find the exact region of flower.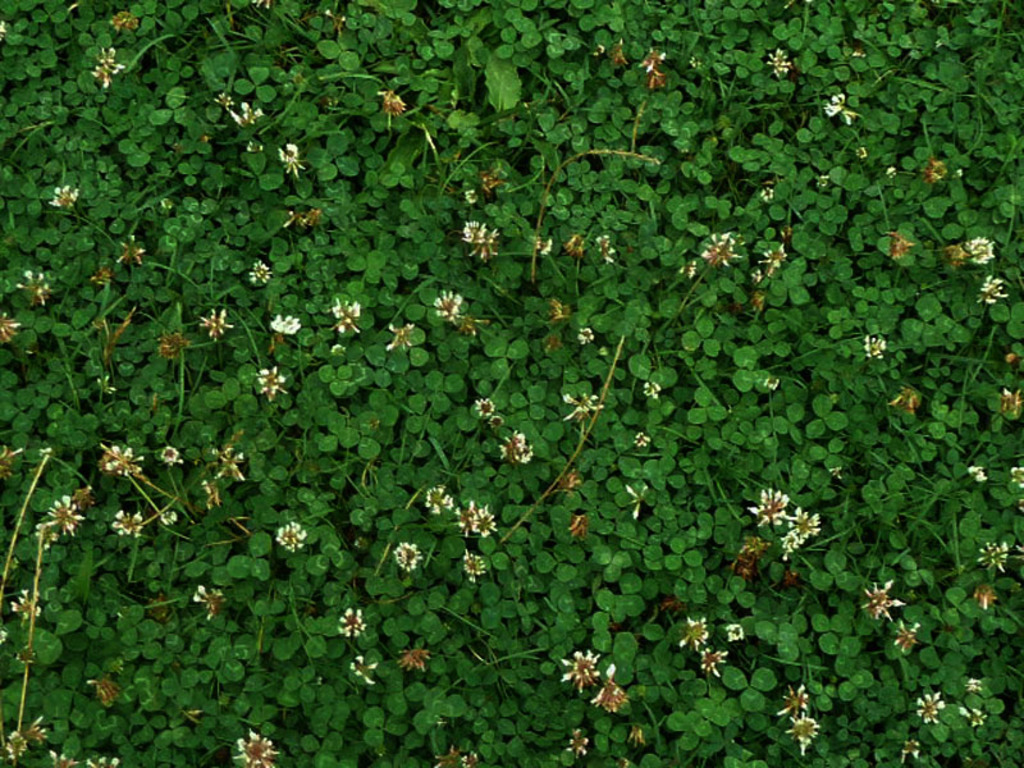
Exact region: box(596, 234, 620, 266).
